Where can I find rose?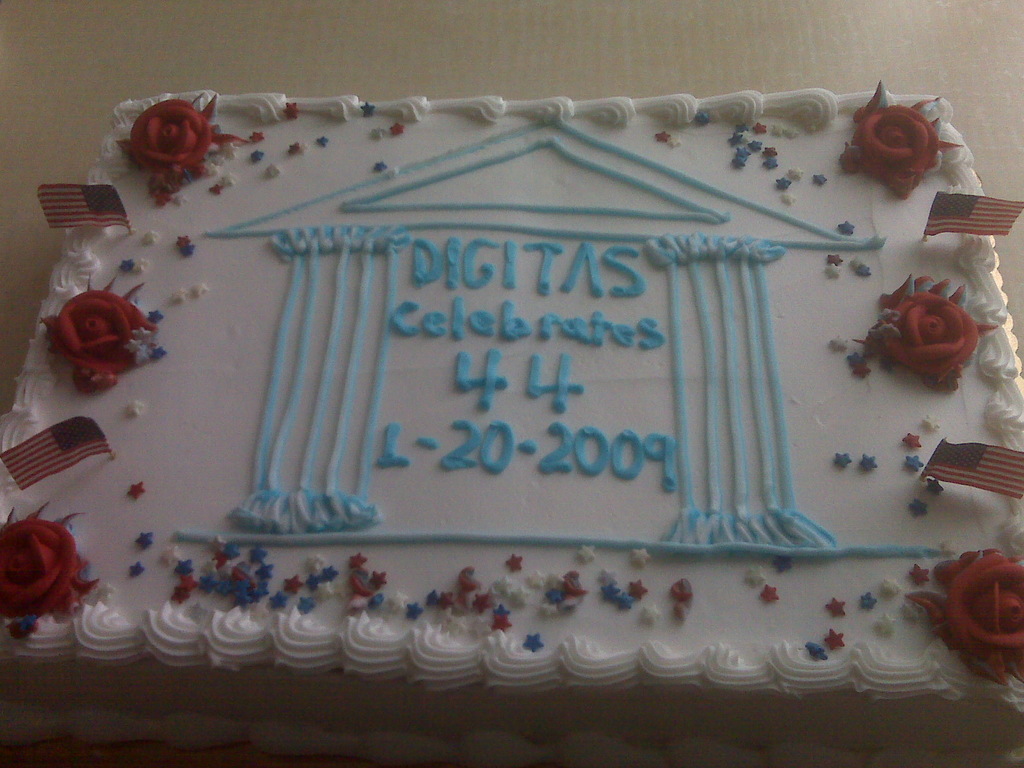
You can find it at region(50, 288, 154, 376).
